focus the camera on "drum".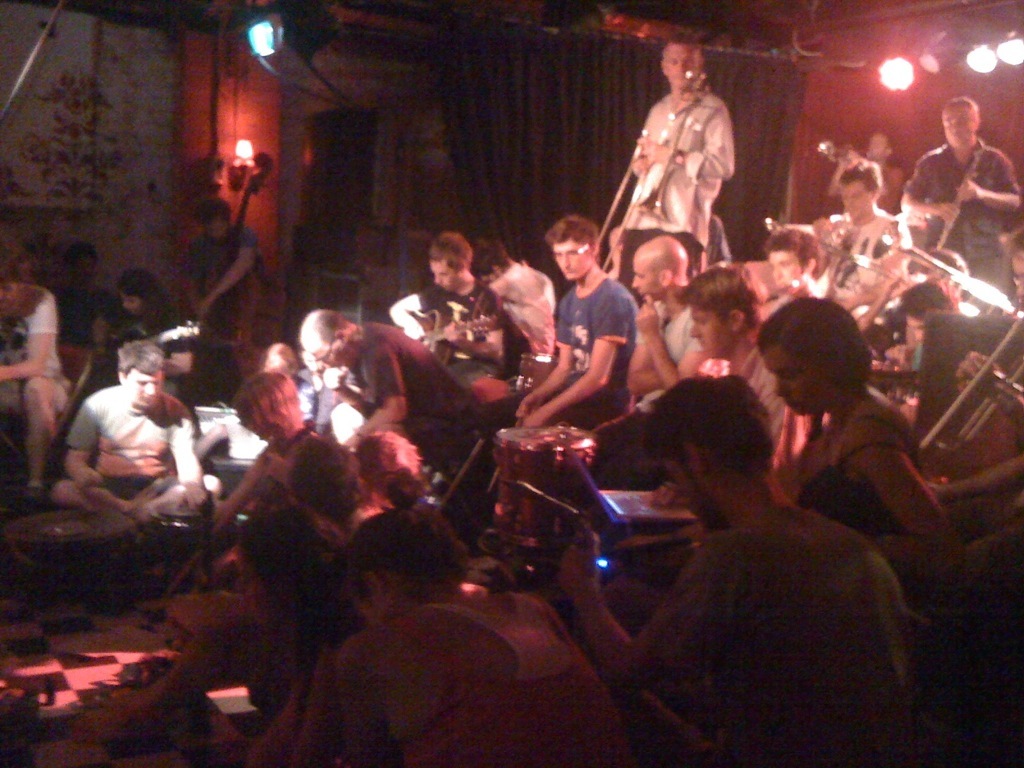
Focus region: left=491, top=416, right=553, bottom=509.
